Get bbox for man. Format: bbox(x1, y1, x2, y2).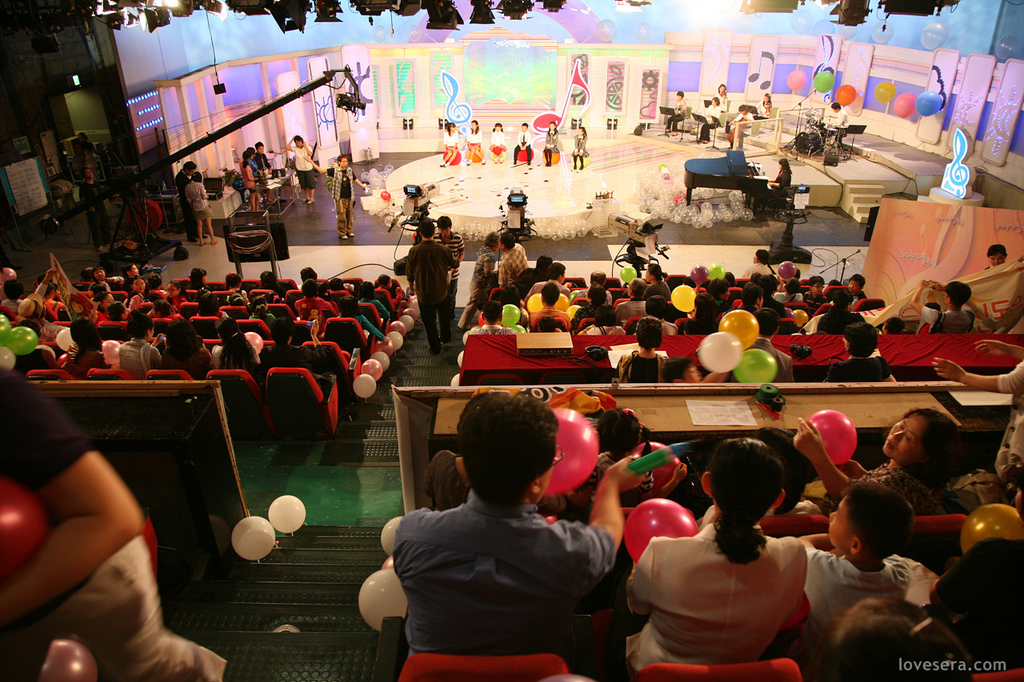
bbox(254, 140, 270, 177).
